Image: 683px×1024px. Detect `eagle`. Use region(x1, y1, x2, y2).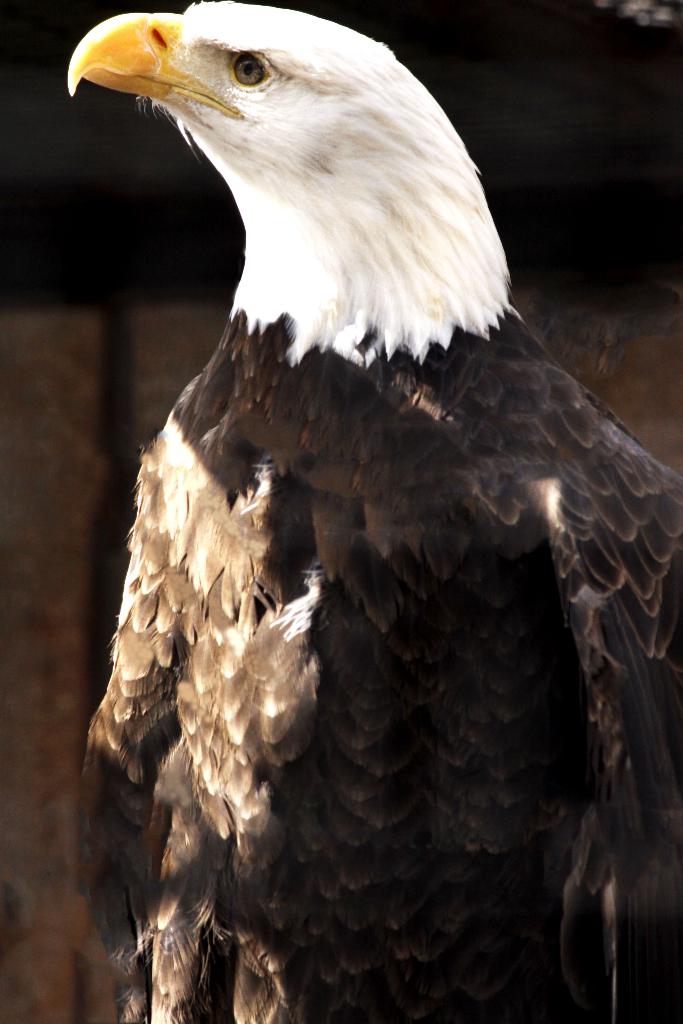
region(66, 0, 682, 1023).
